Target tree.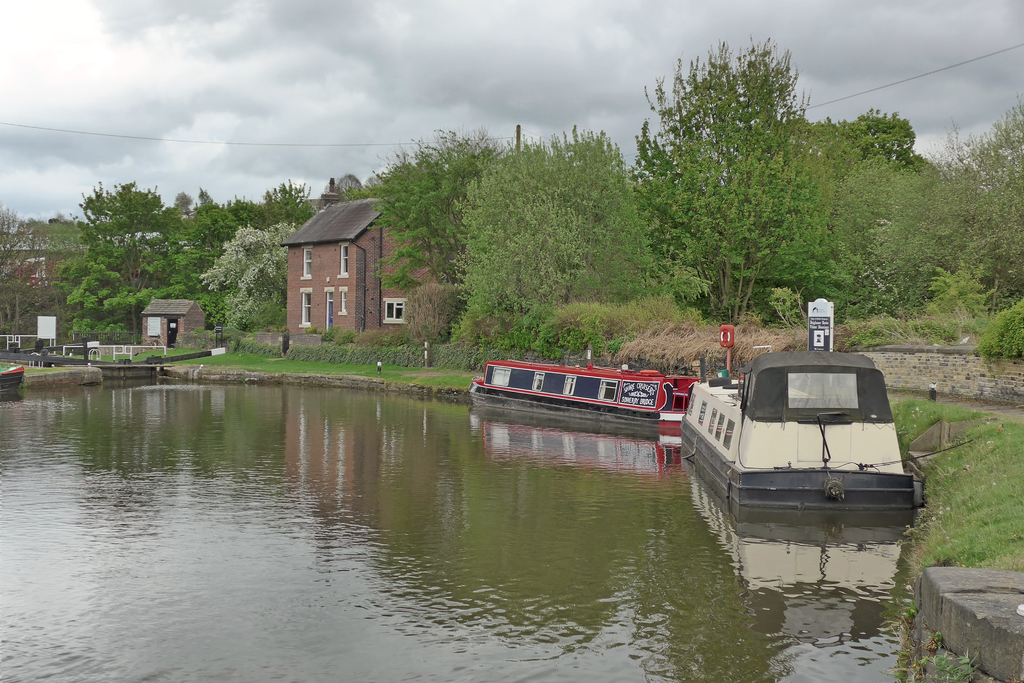
Target region: (x1=0, y1=207, x2=51, y2=354).
